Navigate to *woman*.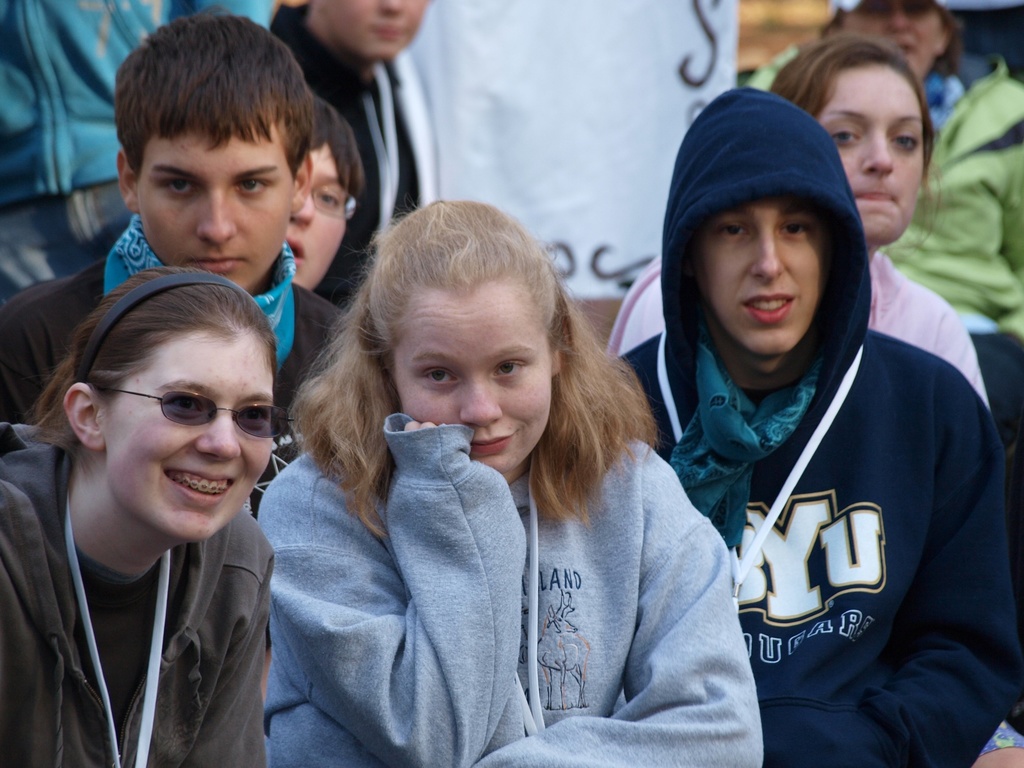
Navigation target: <region>622, 45, 1023, 767</region>.
